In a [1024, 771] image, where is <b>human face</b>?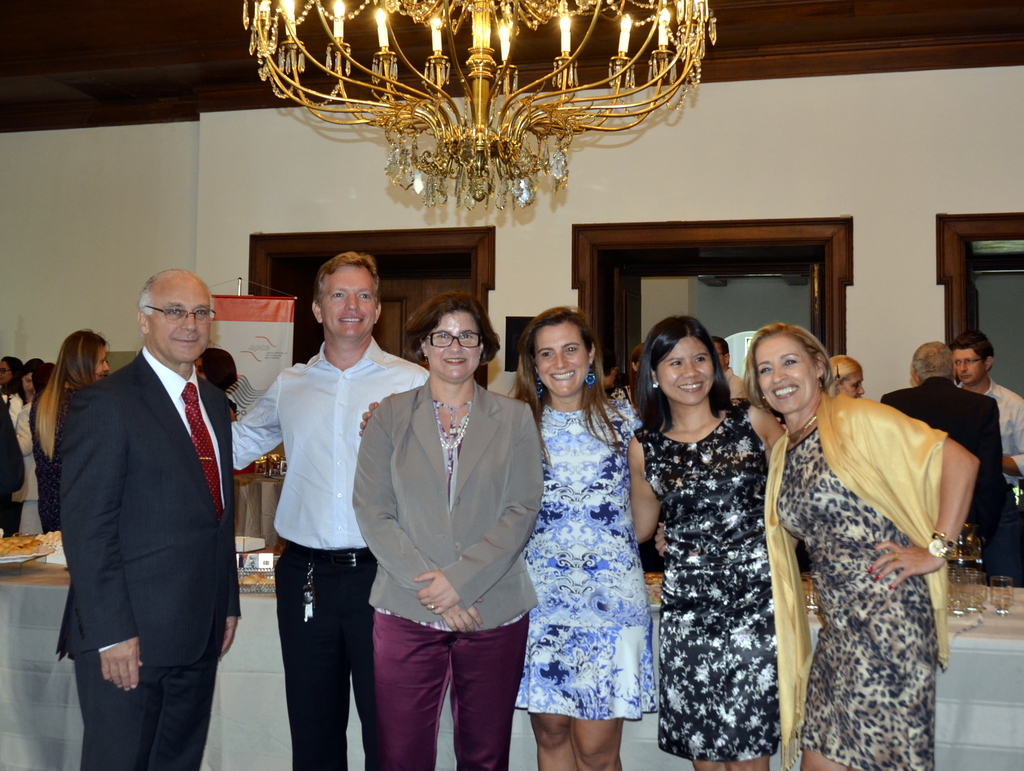
detection(319, 261, 376, 337).
